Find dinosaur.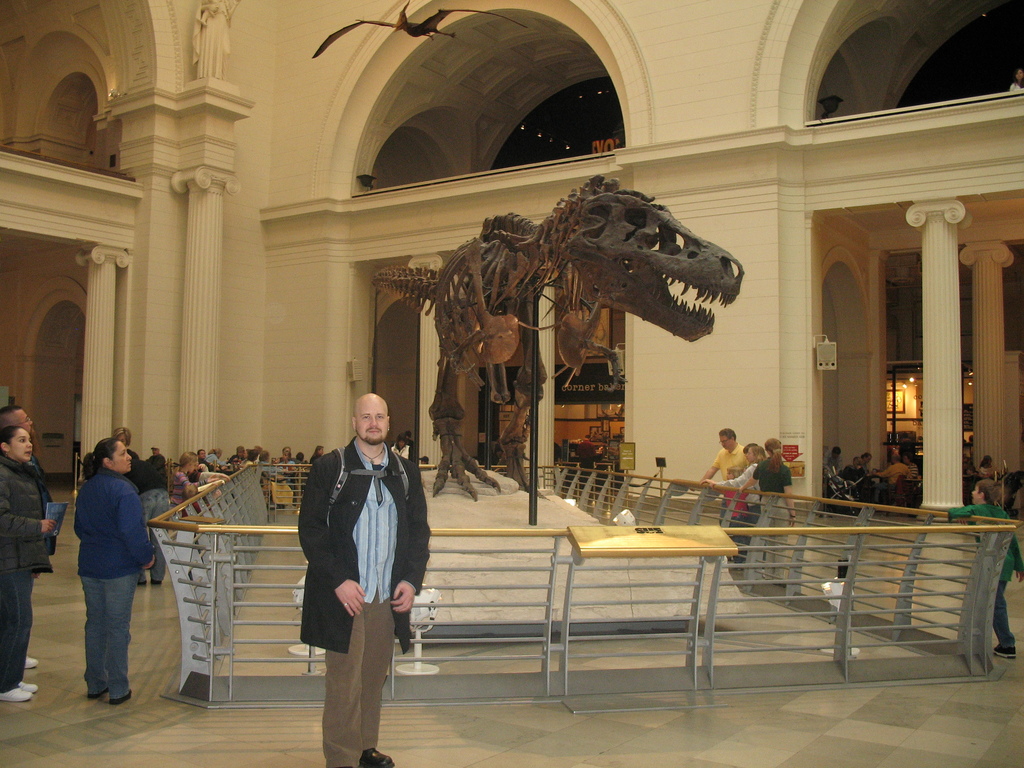
(left=375, top=175, right=743, bottom=499).
